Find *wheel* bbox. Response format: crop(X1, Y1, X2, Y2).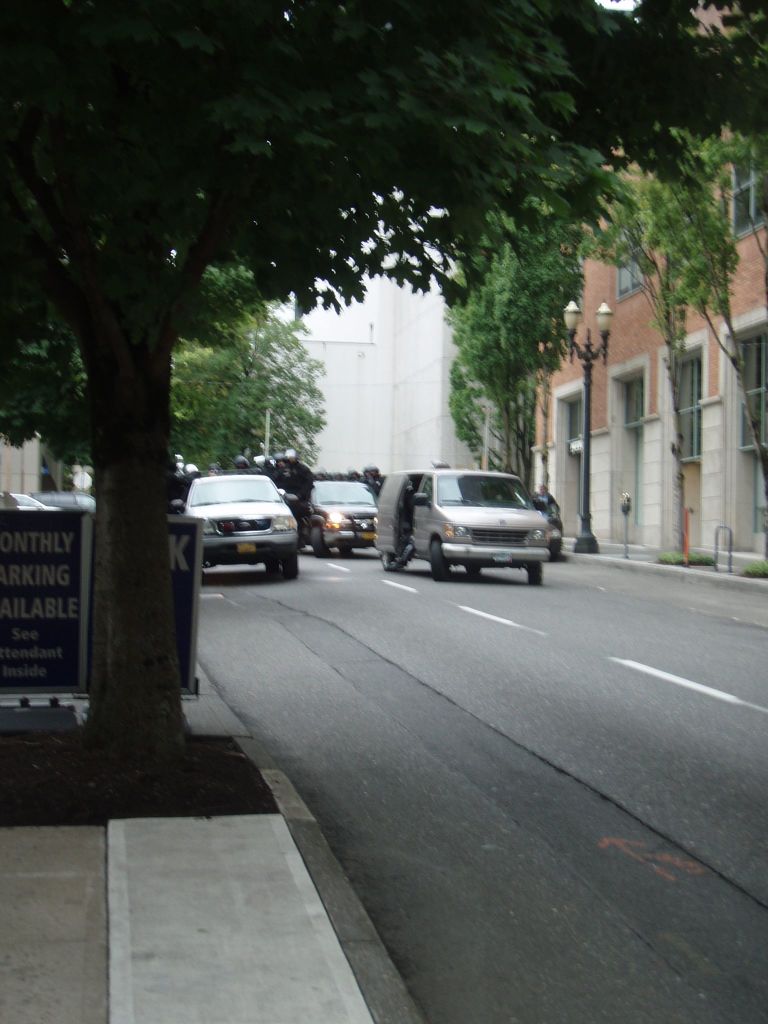
crop(265, 560, 277, 574).
